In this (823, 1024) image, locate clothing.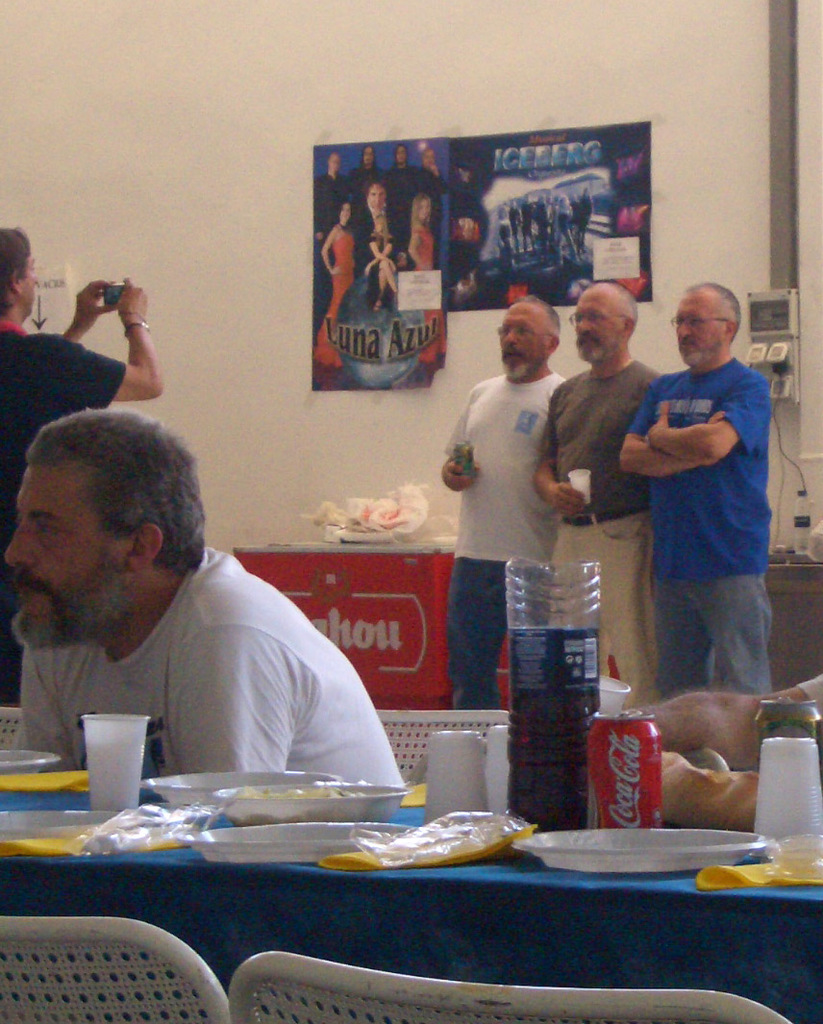
Bounding box: left=13, top=541, right=412, bottom=791.
